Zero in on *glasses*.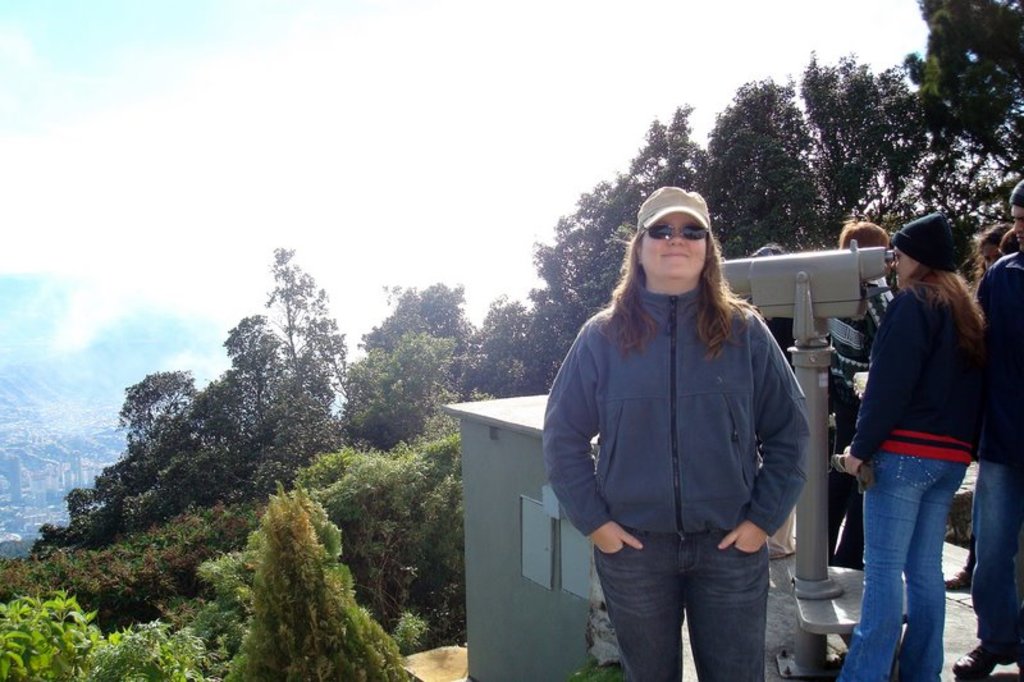
Zeroed in: 635:220:719:247.
